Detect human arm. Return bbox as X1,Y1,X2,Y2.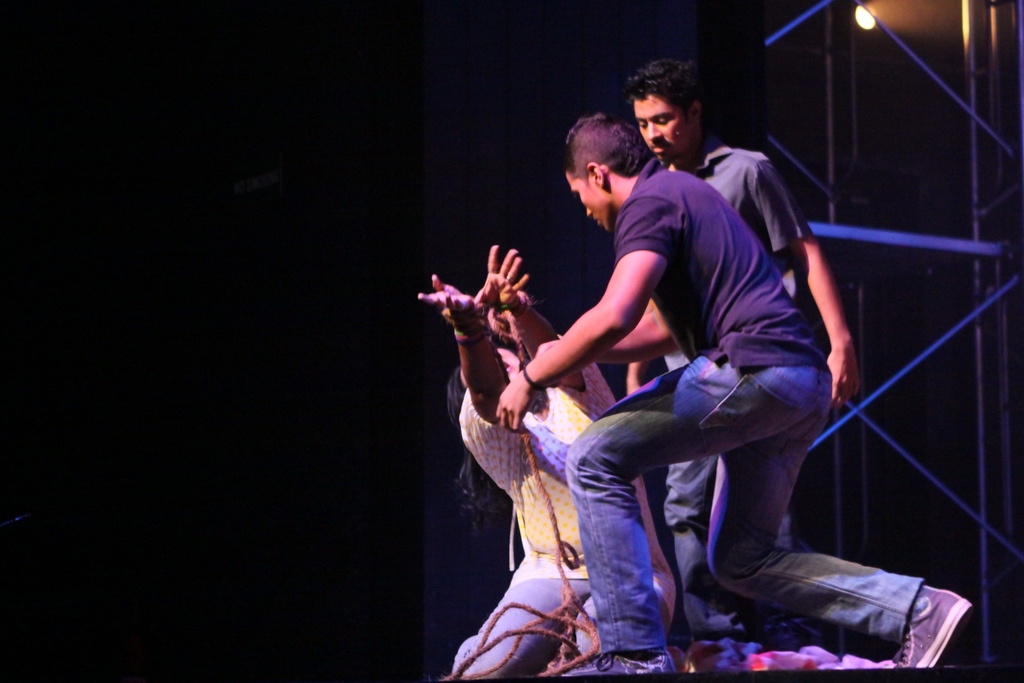
546,303,680,361.
